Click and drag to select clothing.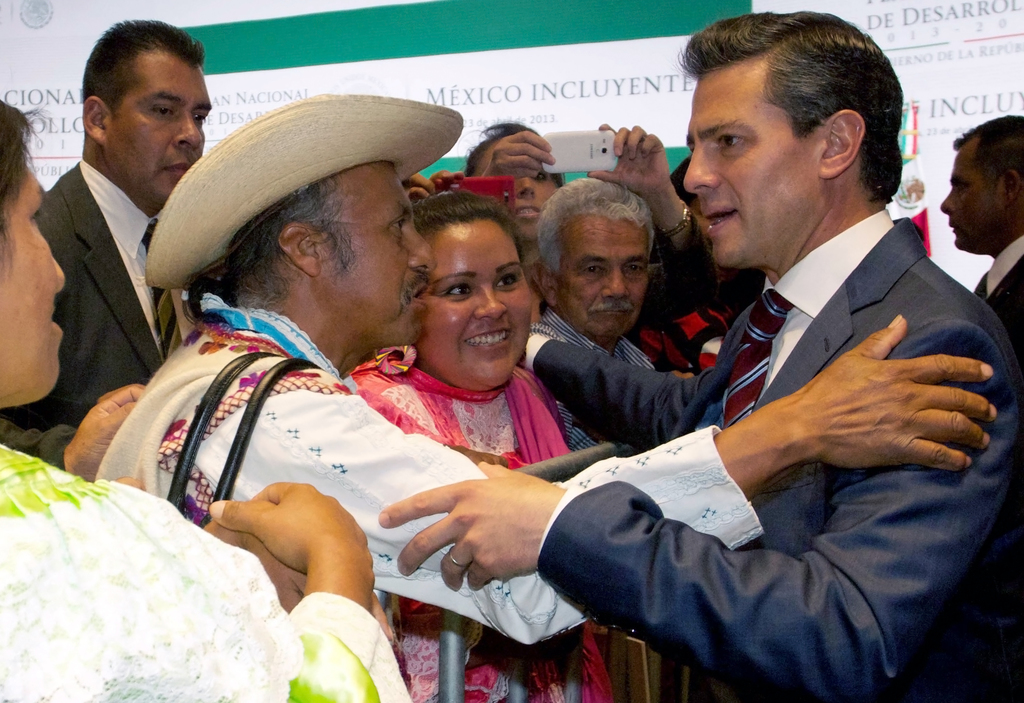
Selection: box=[0, 440, 411, 702].
